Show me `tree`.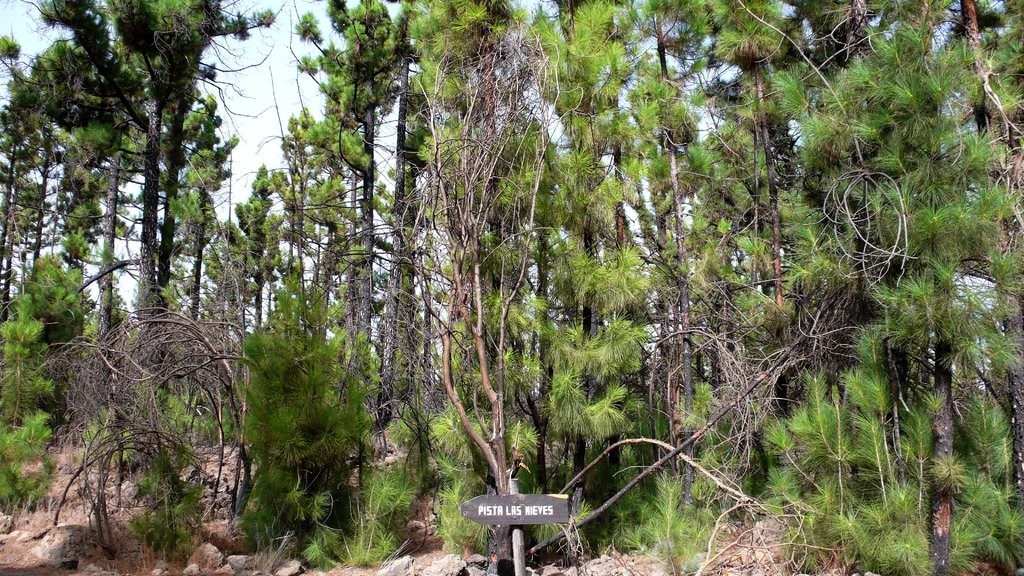
`tree` is here: 2,40,115,369.
